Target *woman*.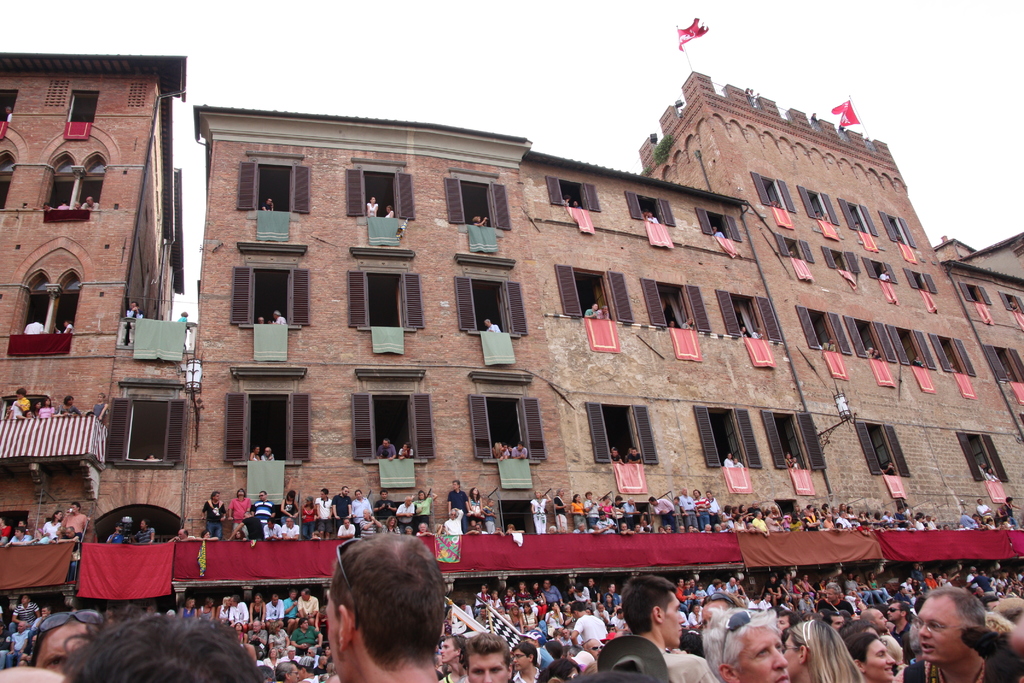
Target region: (left=516, top=585, right=532, bottom=609).
